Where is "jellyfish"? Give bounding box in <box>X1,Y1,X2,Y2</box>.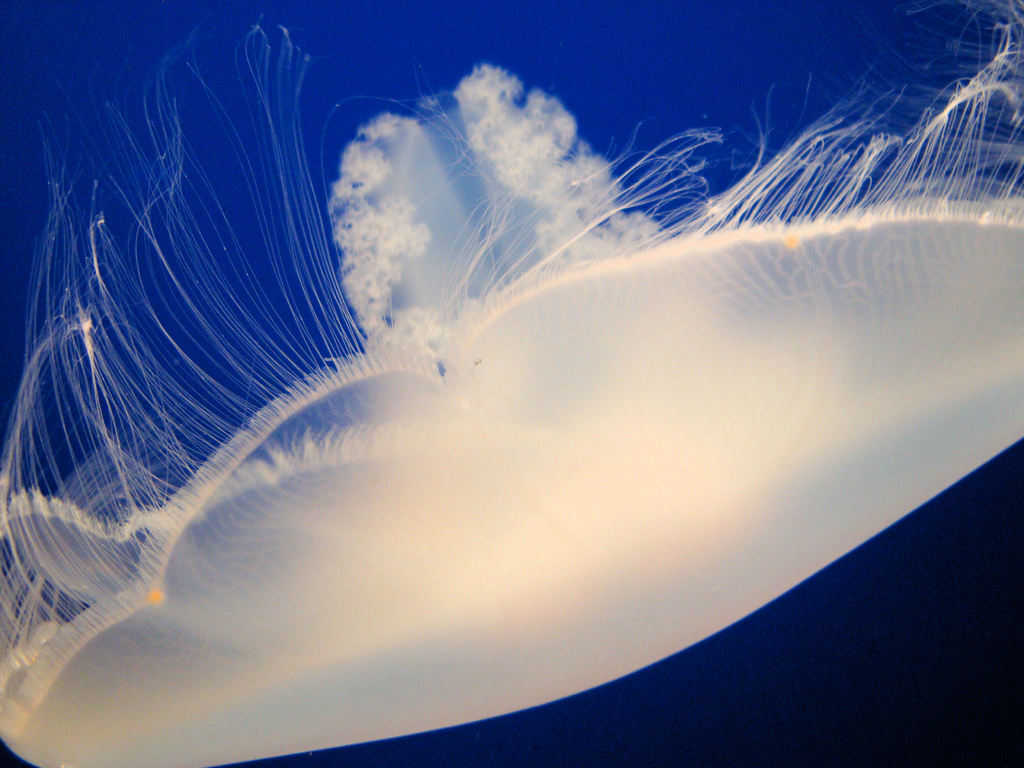
<box>0,0,1023,767</box>.
